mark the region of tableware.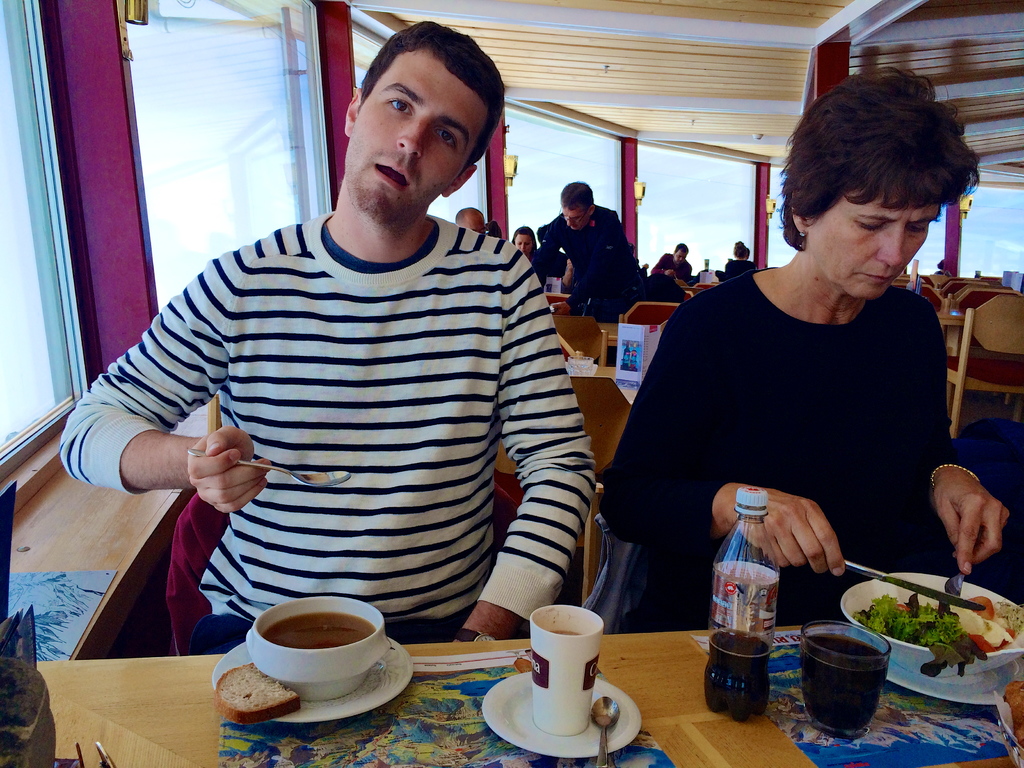
Region: crop(884, 653, 1023, 710).
